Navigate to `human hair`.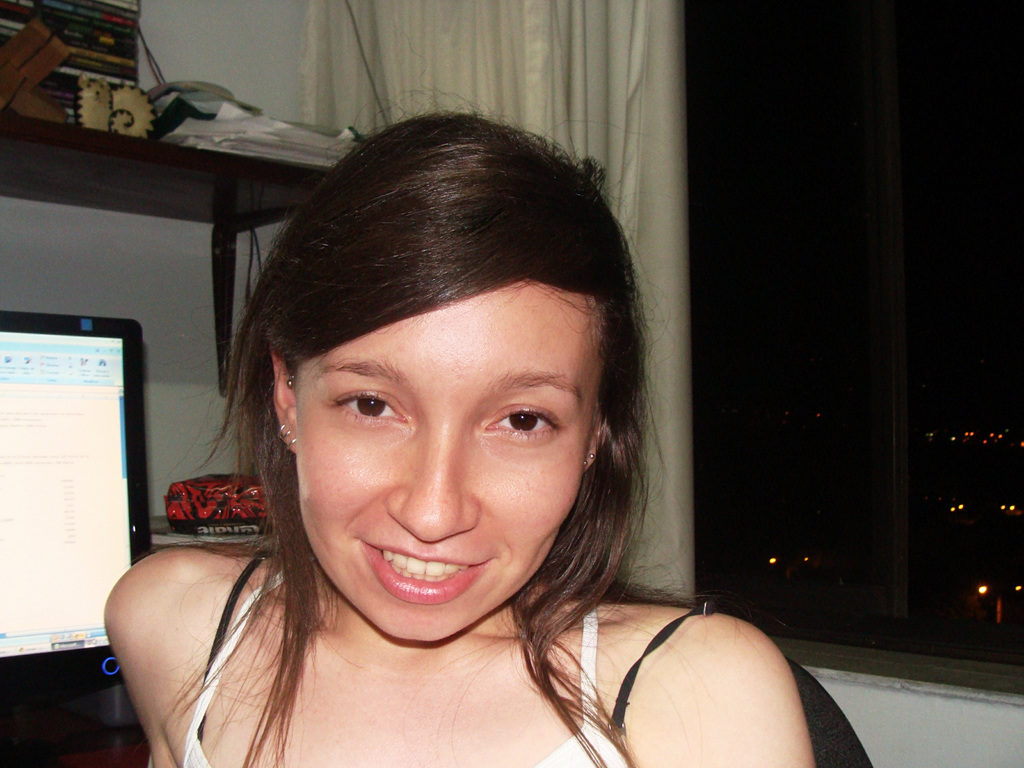
Navigation target: bbox(151, 38, 782, 767).
